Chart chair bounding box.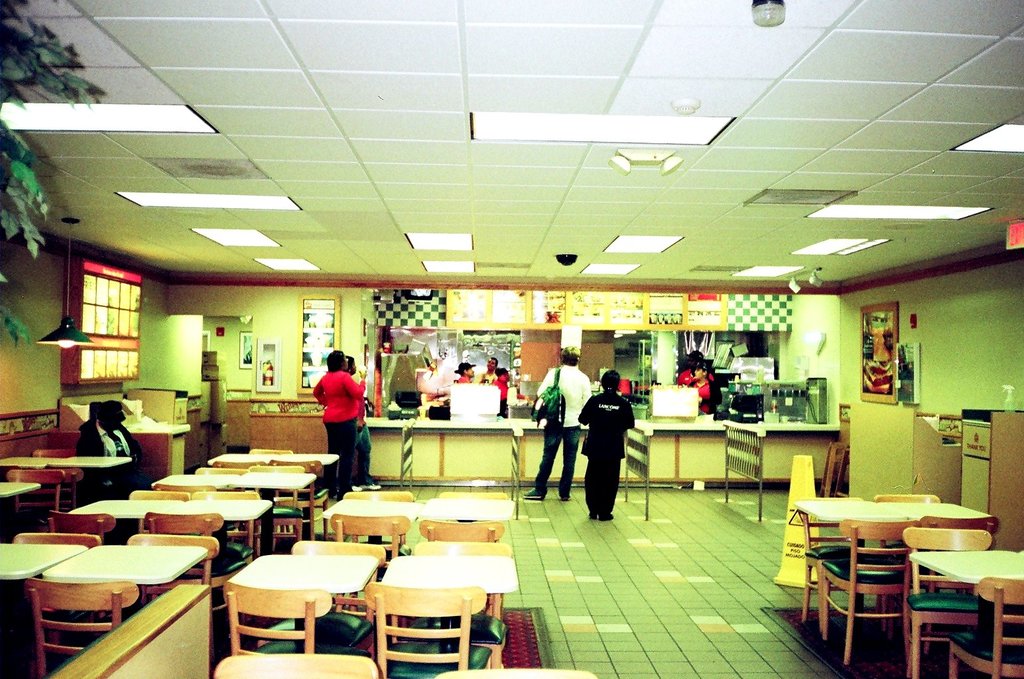
Charted: crop(214, 454, 262, 470).
